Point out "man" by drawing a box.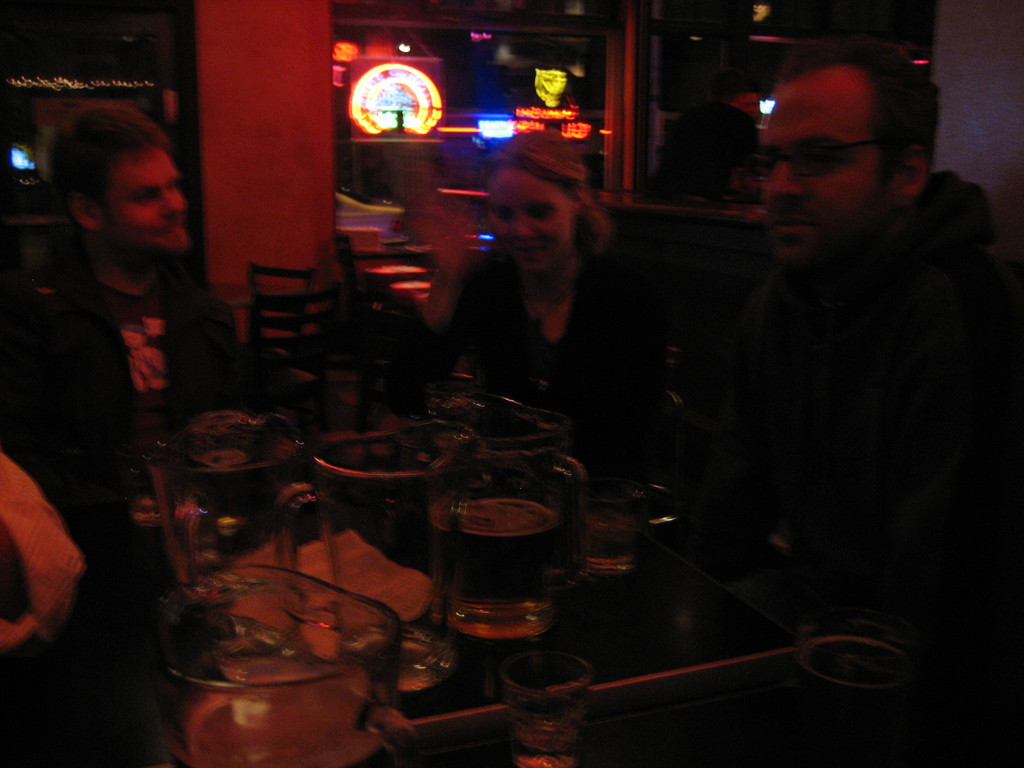
bbox(687, 30, 1011, 656).
